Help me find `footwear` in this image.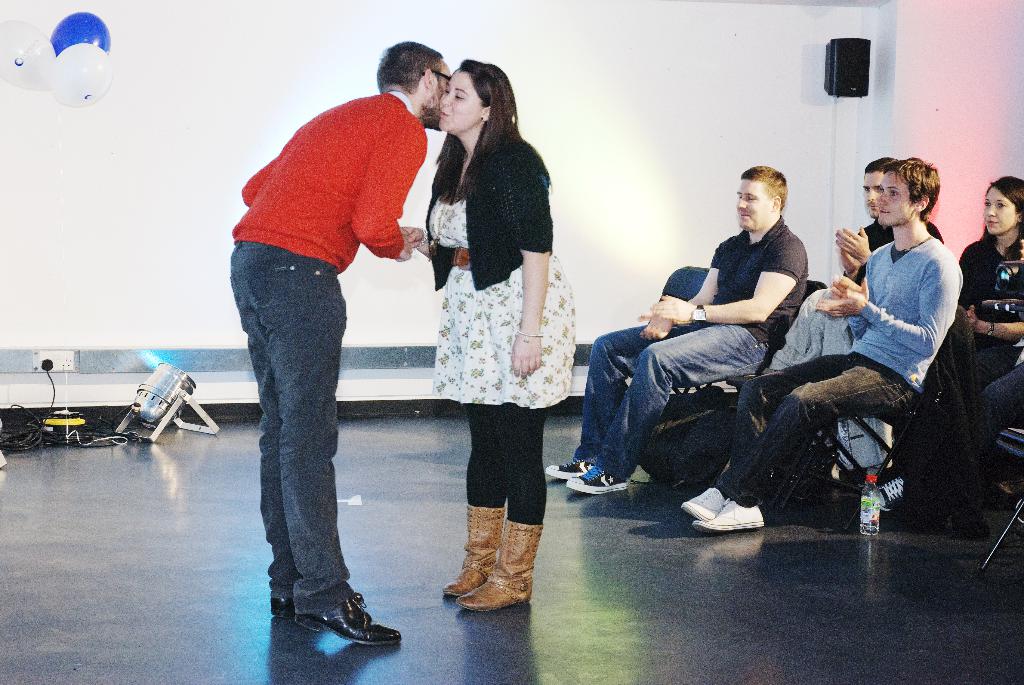
Found it: (x1=443, y1=509, x2=514, y2=594).
